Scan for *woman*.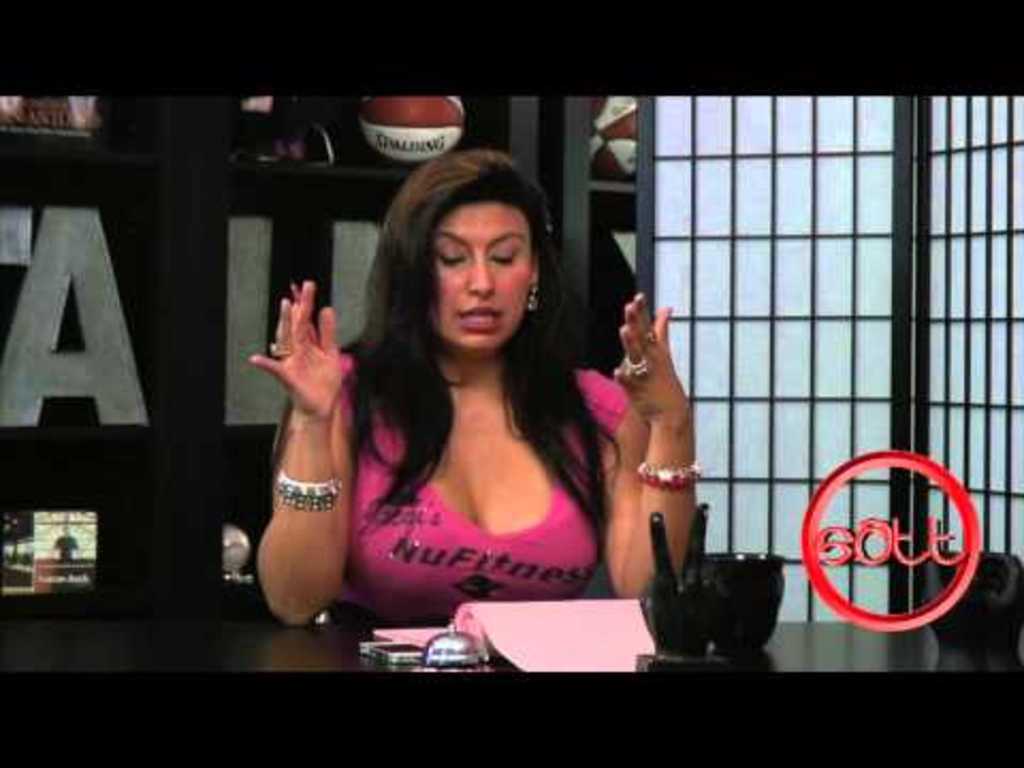
Scan result: BBox(256, 154, 695, 619).
